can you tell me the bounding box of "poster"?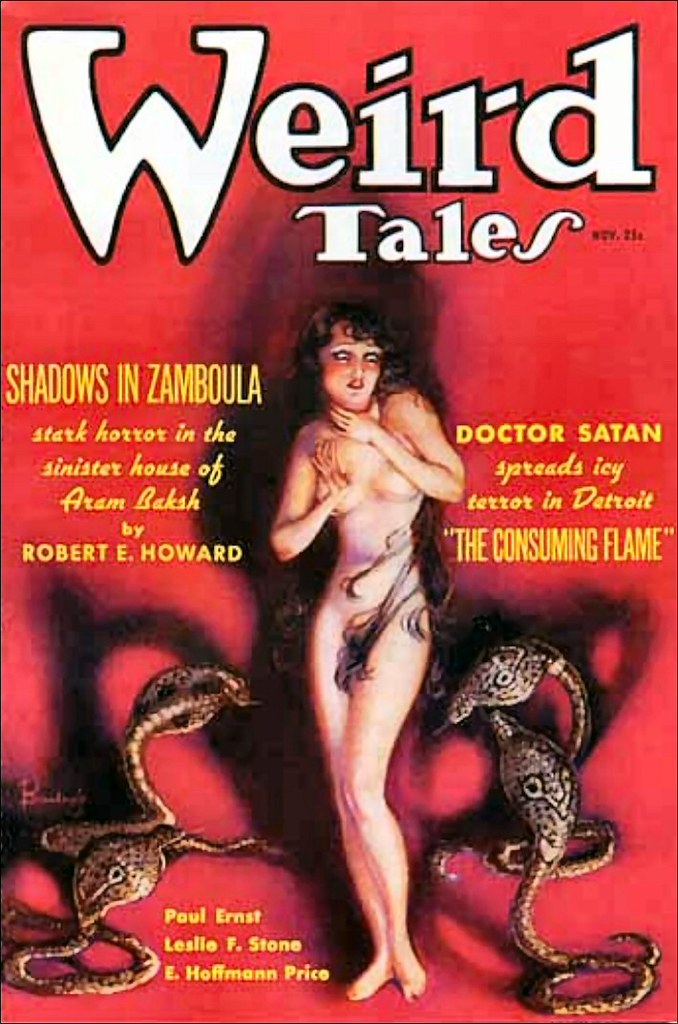
left=0, top=0, right=677, bottom=1023.
